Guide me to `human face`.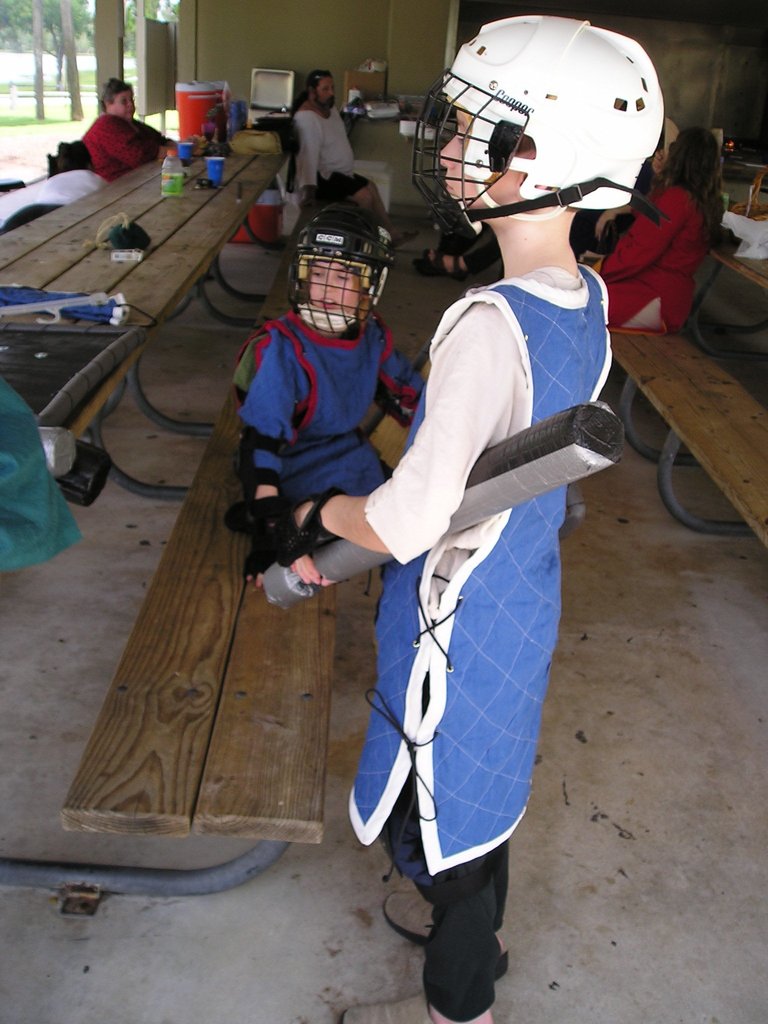
Guidance: 319:76:336:104.
